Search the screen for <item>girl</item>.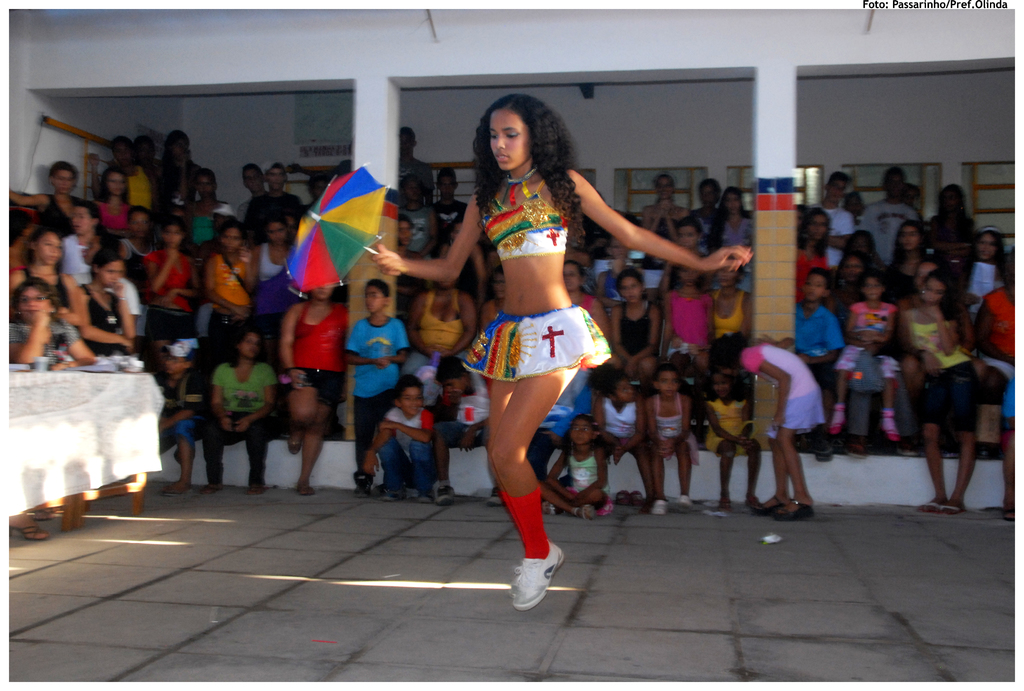
Found at [left=540, top=413, right=612, bottom=523].
